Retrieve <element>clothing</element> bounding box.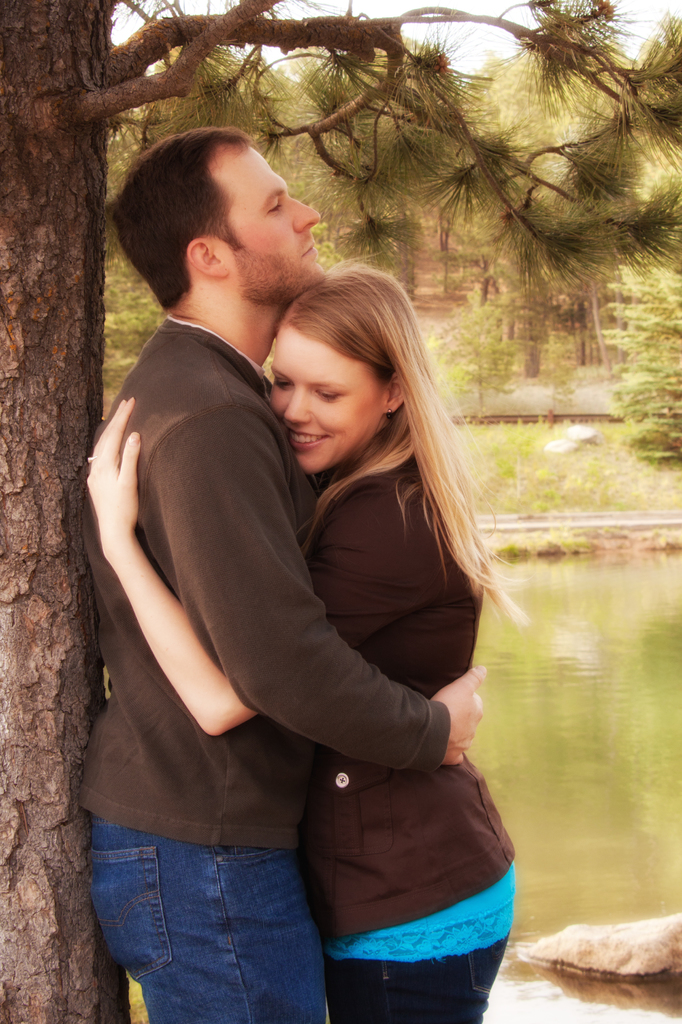
Bounding box: x1=93 y1=286 x2=440 y2=950.
